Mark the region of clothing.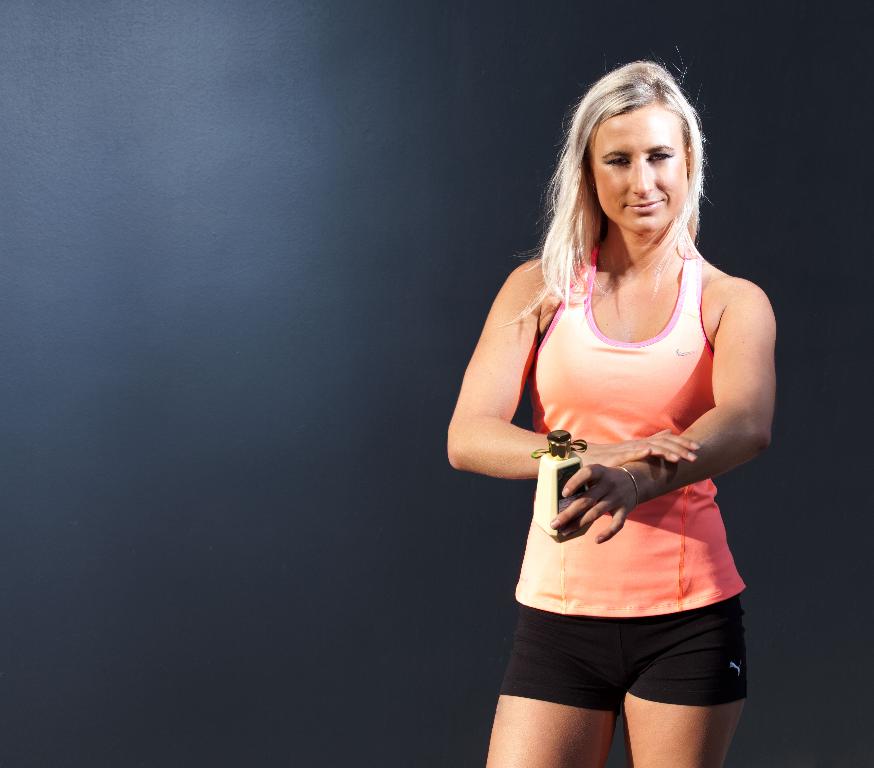
Region: [left=503, top=246, right=755, bottom=711].
